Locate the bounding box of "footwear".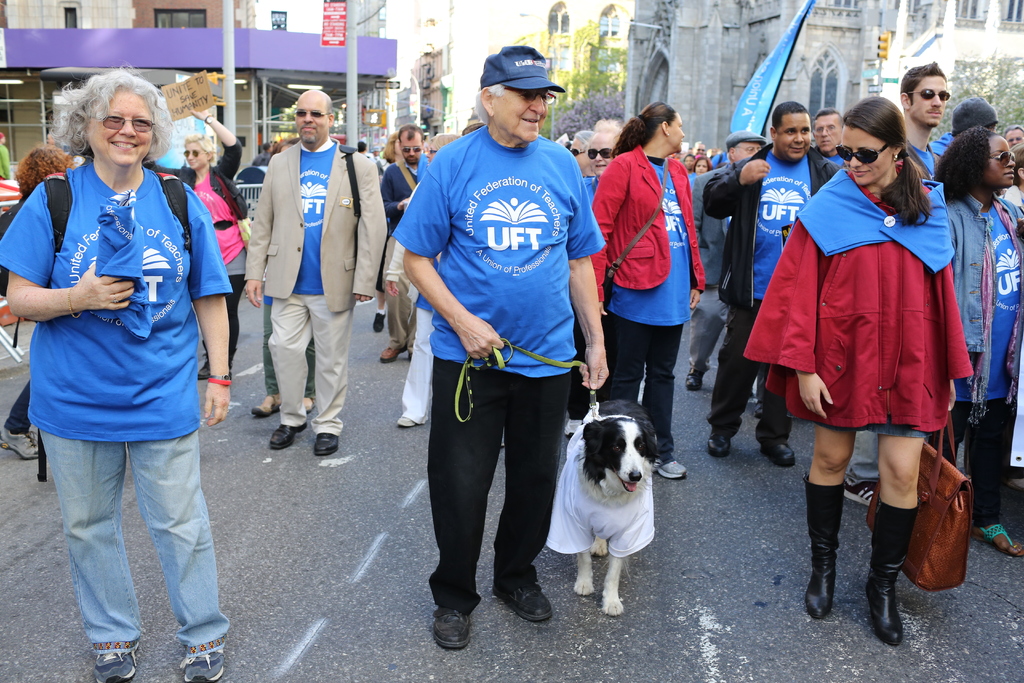
Bounding box: select_region(398, 414, 415, 432).
